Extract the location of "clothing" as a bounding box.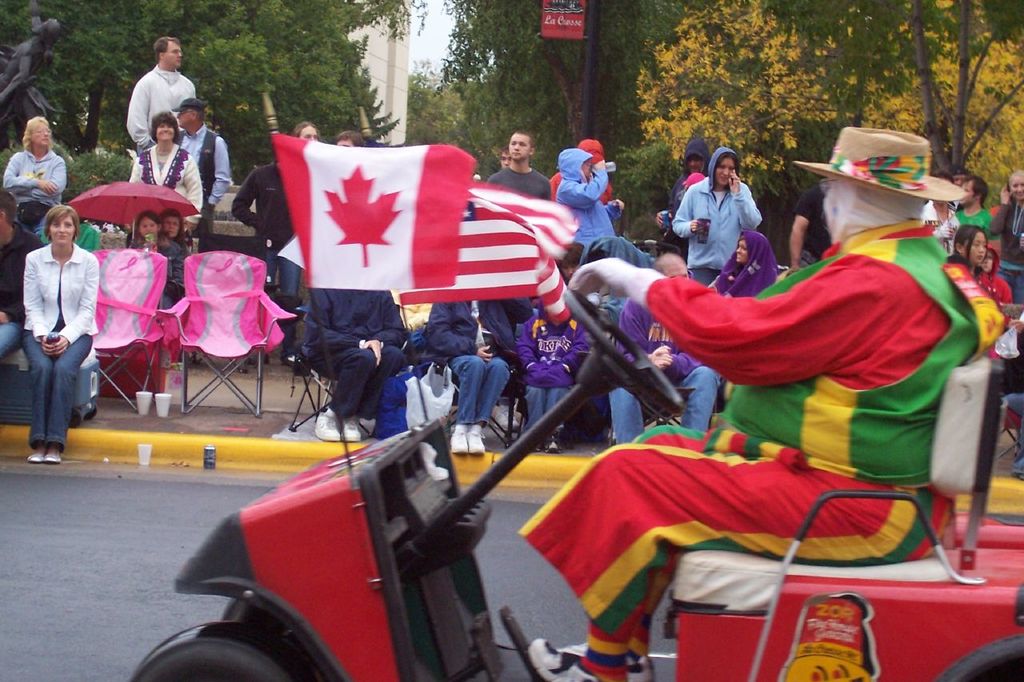
left=532, top=375, right=565, bottom=425.
